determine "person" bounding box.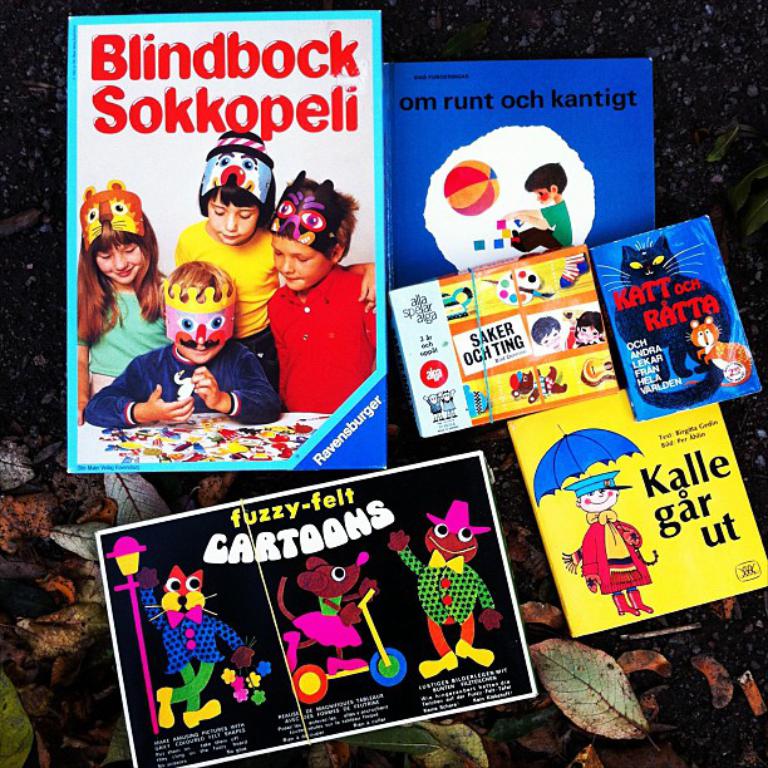
Determined: {"left": 73, "top": 186, "right": 173, "bottom": 423}.
